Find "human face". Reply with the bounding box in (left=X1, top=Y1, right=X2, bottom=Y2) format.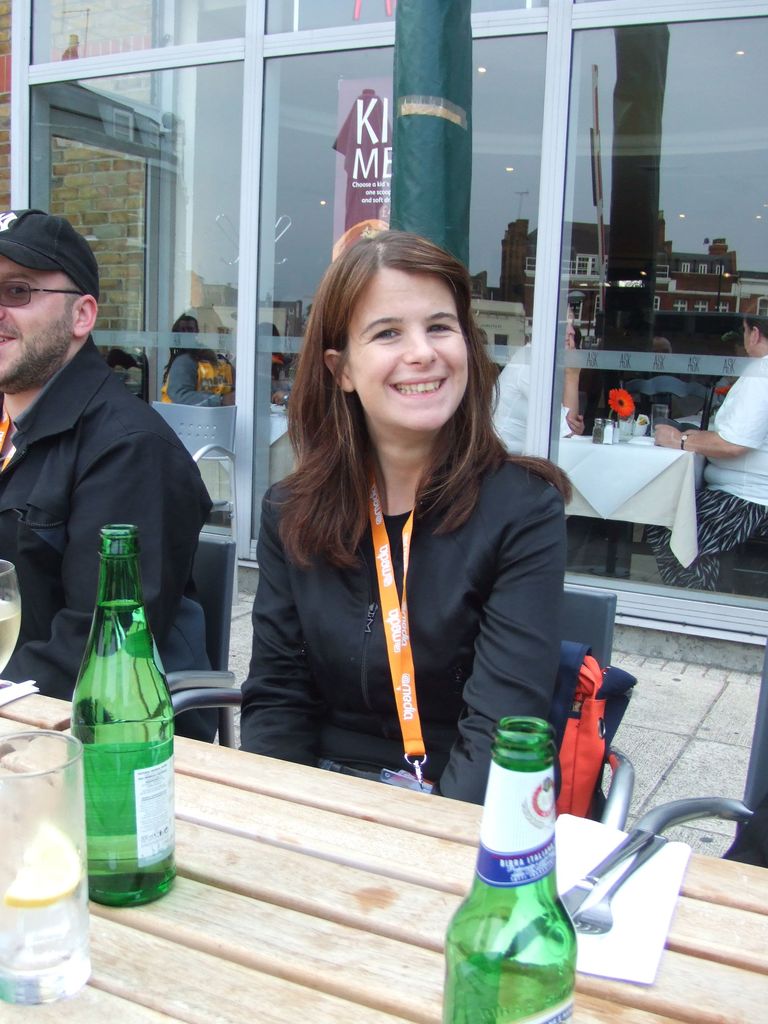
(left=345, top=261, right=471, bottom=435).
